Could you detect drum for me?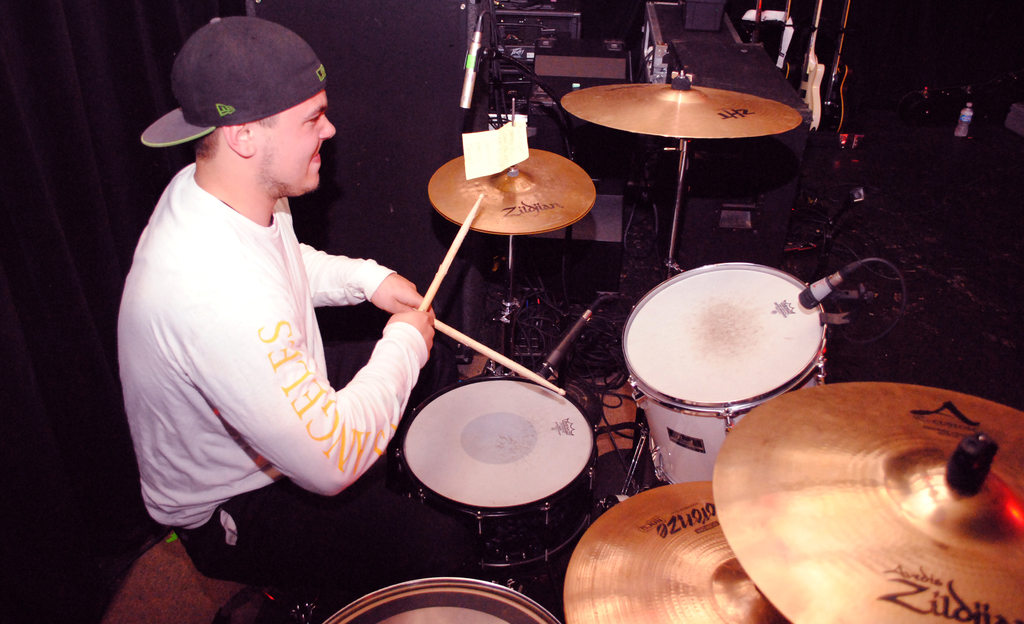
Detection result: l=620, t=261, r=831, b=487.
